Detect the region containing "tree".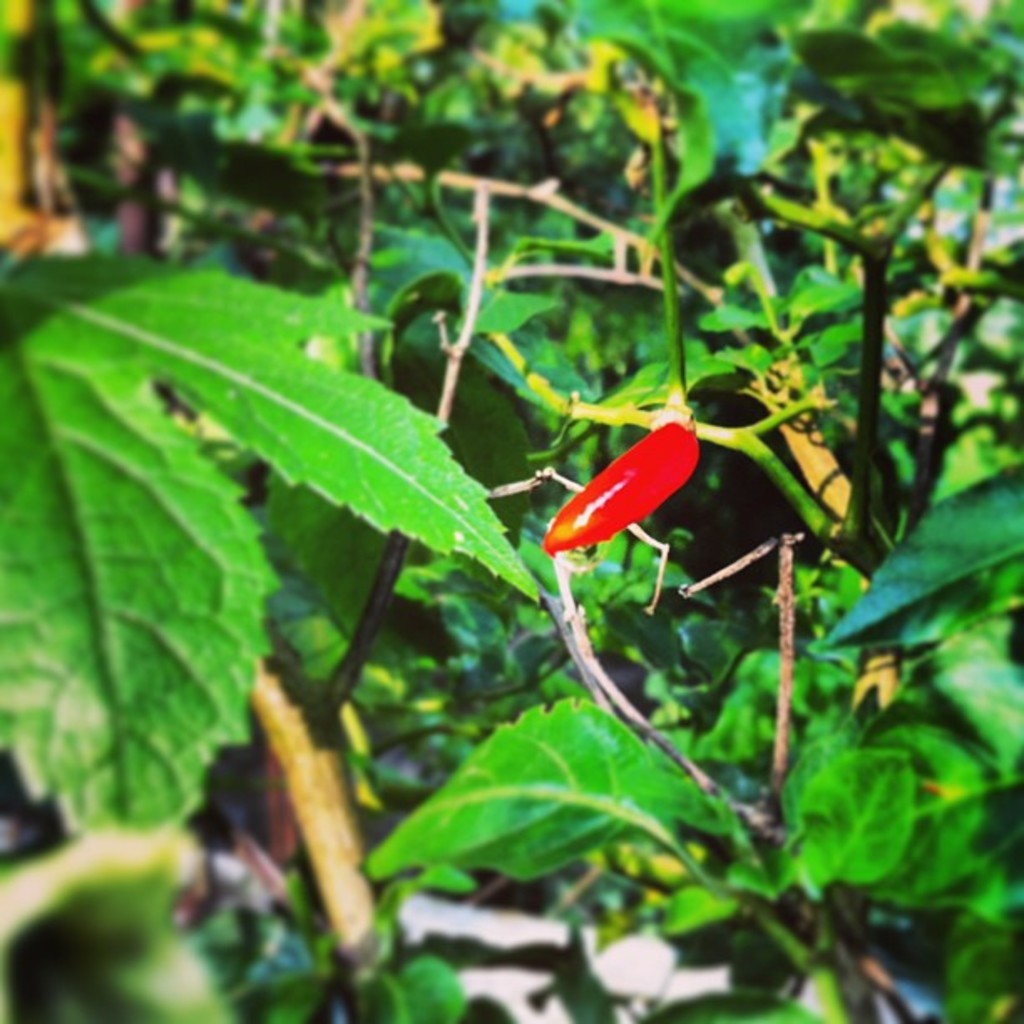
<region>0, 0, 1022, 1022</region>.
